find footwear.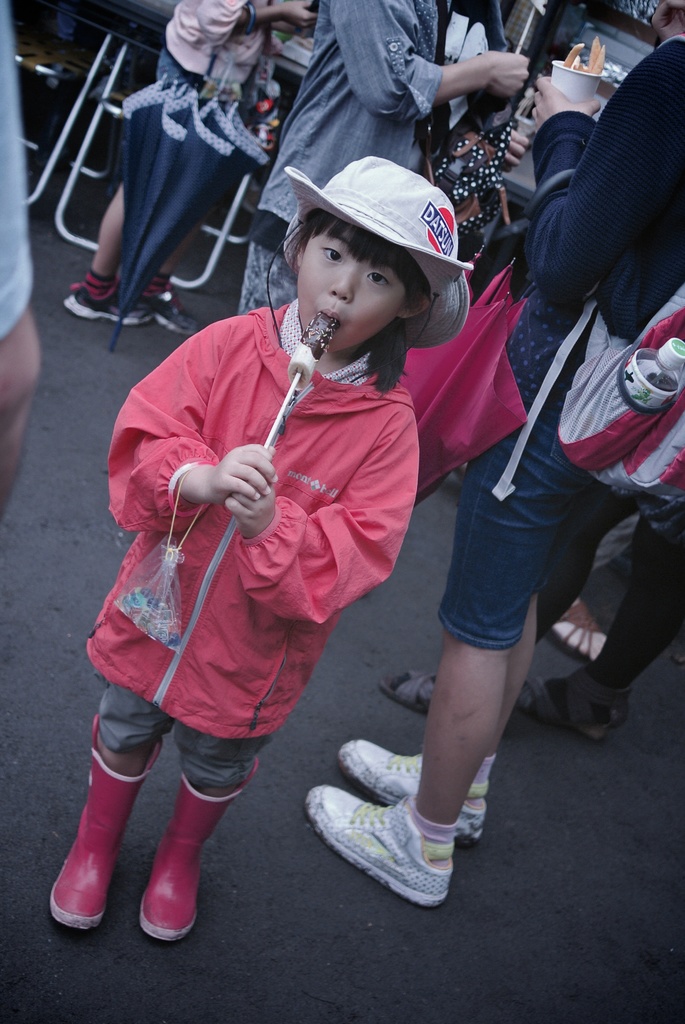
(136,770,258,950).
